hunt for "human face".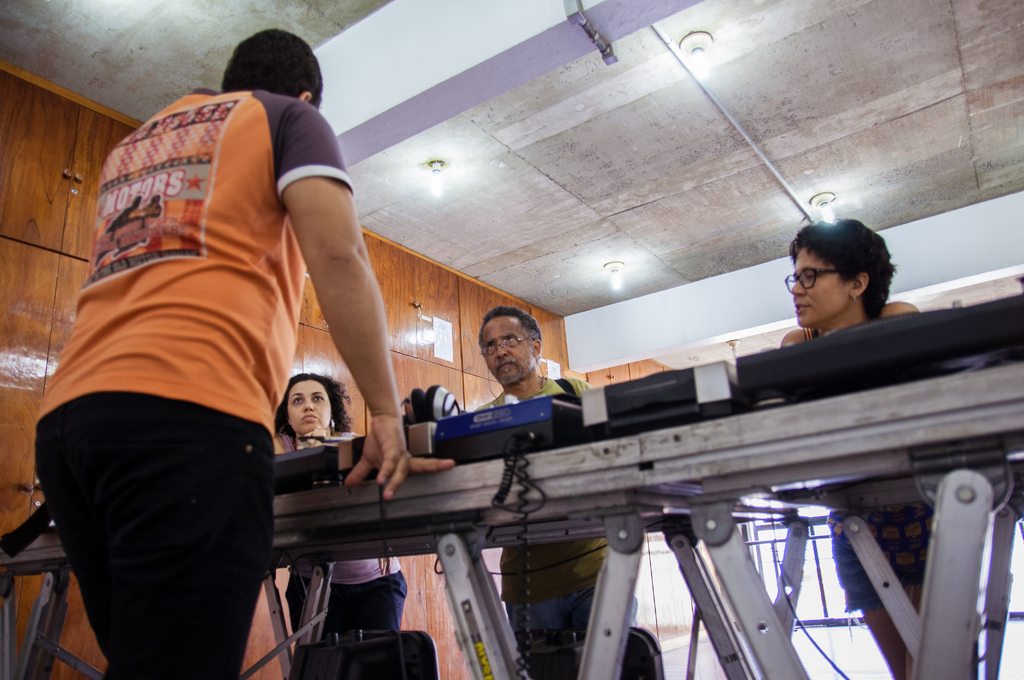
Hunted down at pyautogui.locateOnScreen(479, 317, 537, 391).
